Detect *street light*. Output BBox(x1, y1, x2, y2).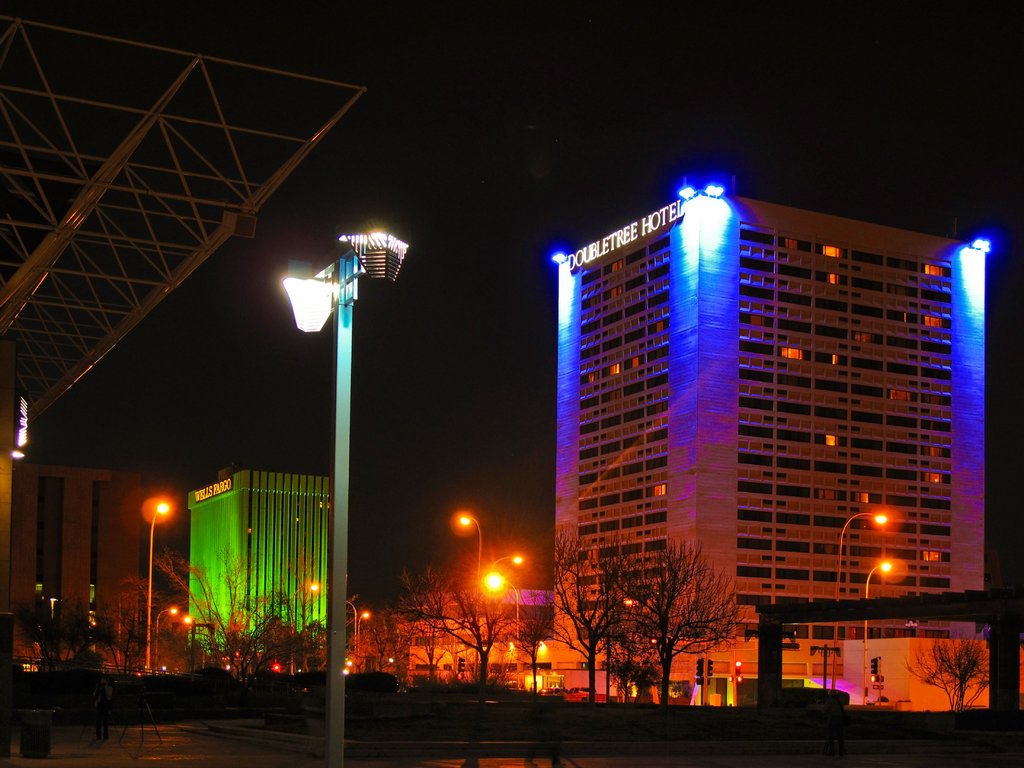
BBox(829, 500, 892, 698).
